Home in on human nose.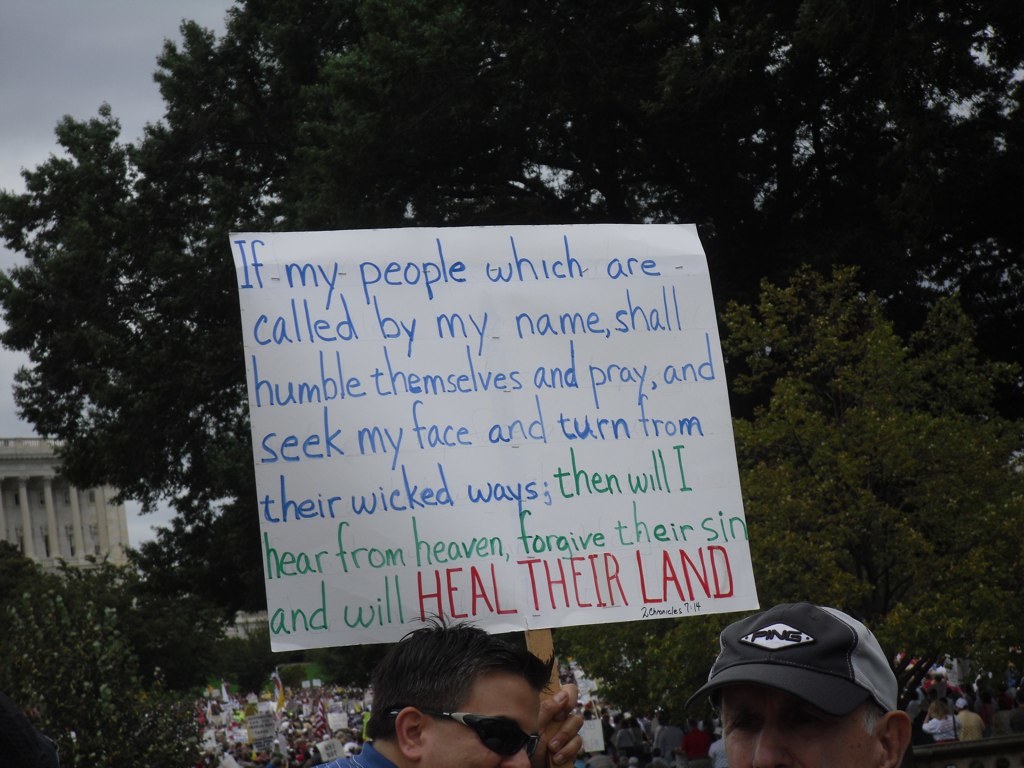
Homed in at Rect(751, 719, 795, 767).
